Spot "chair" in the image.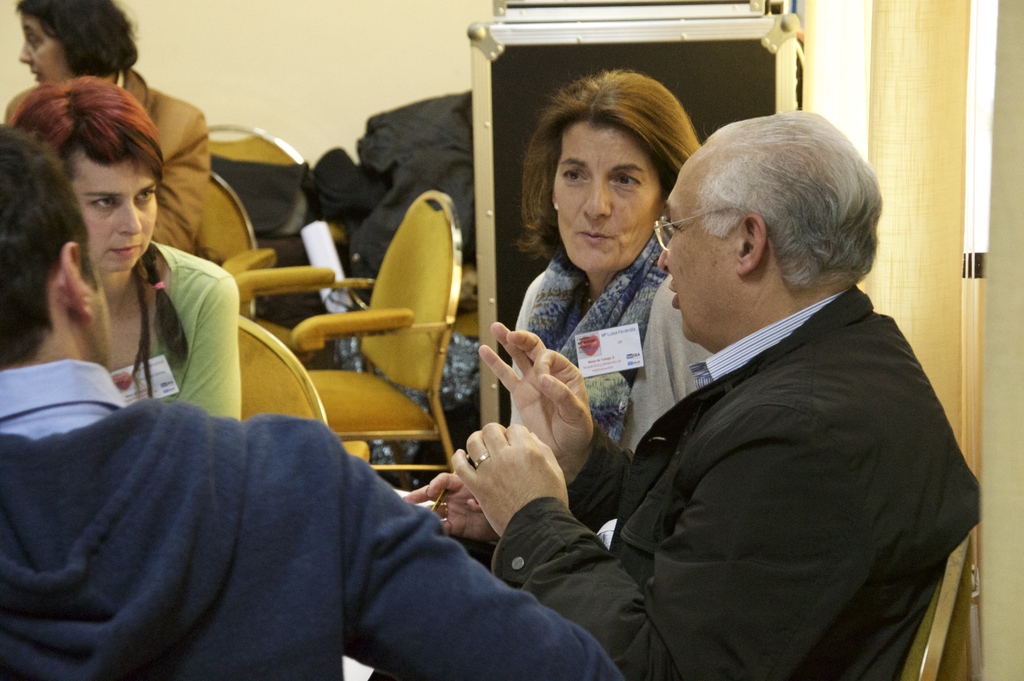
"chair" found at locate(895, 537, 971, 680).
